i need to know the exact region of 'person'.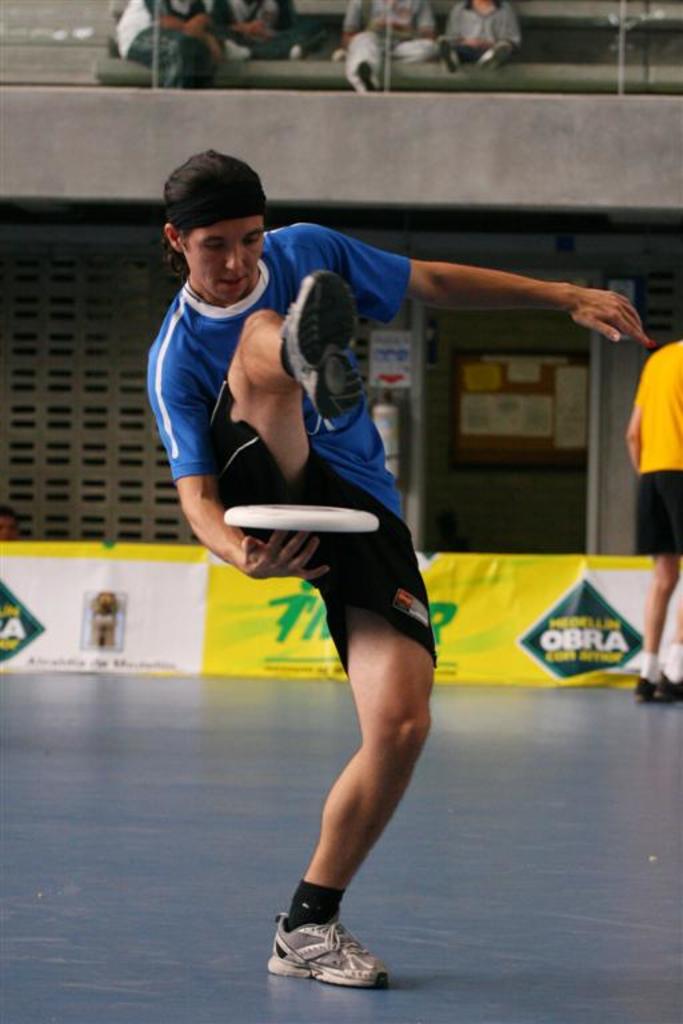
Region: crop(137, 149, 640, 995).
